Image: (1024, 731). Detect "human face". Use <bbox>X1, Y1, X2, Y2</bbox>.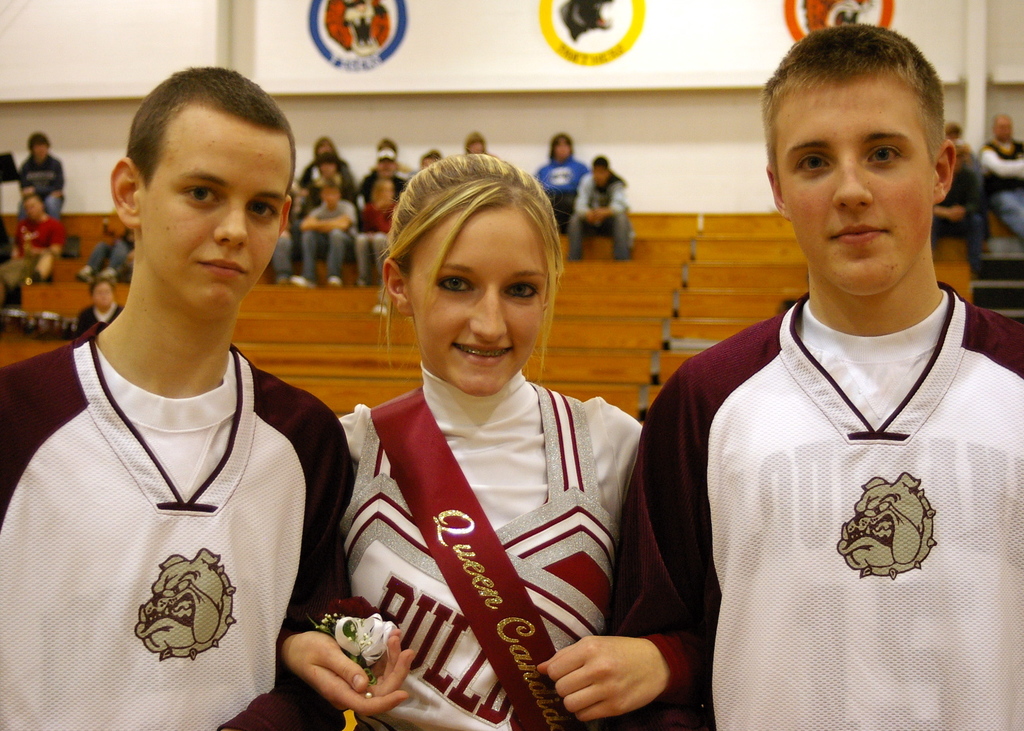
<bbox>24, 196, 40, 220</bbox>.
